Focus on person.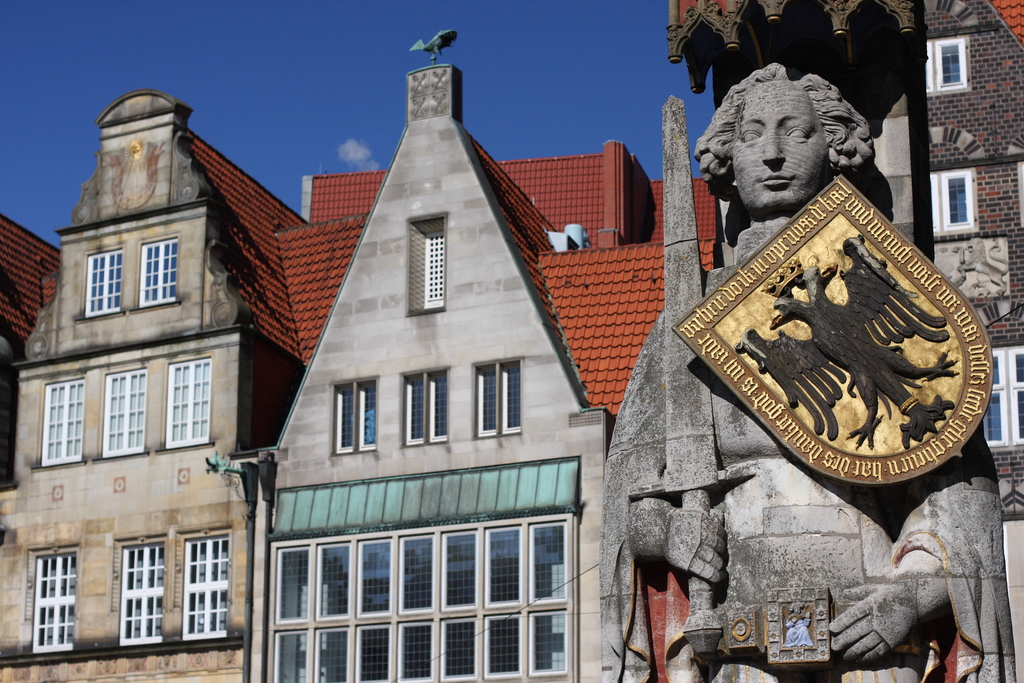
Focused at box=[596, 29, 965, 673].
